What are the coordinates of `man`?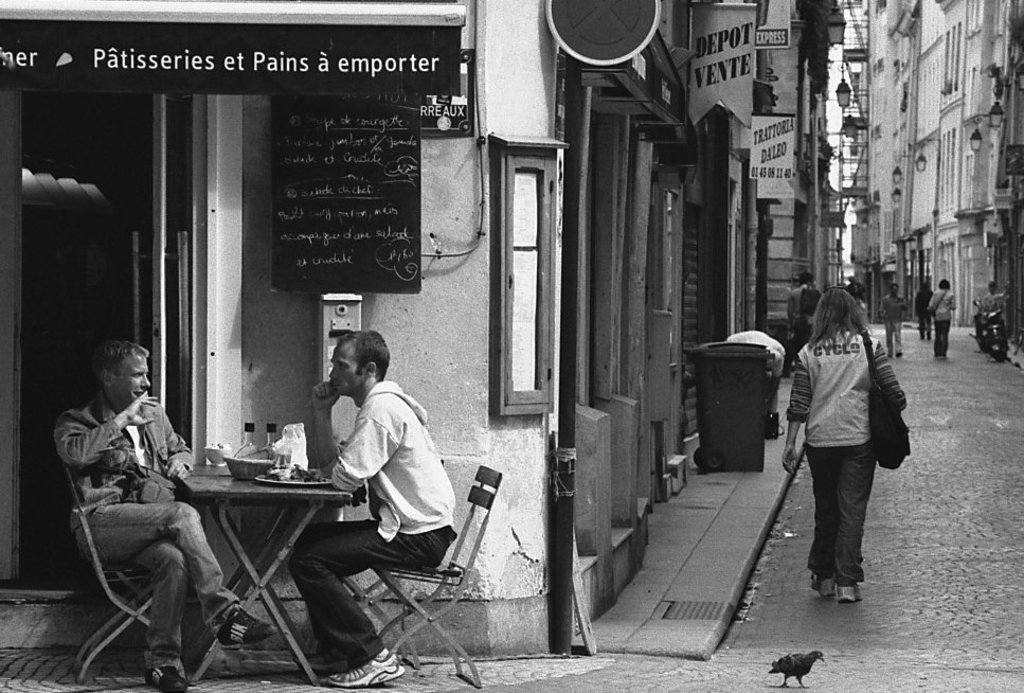
pyautogui.locateOnScreen(54, 332, 272, 691).
